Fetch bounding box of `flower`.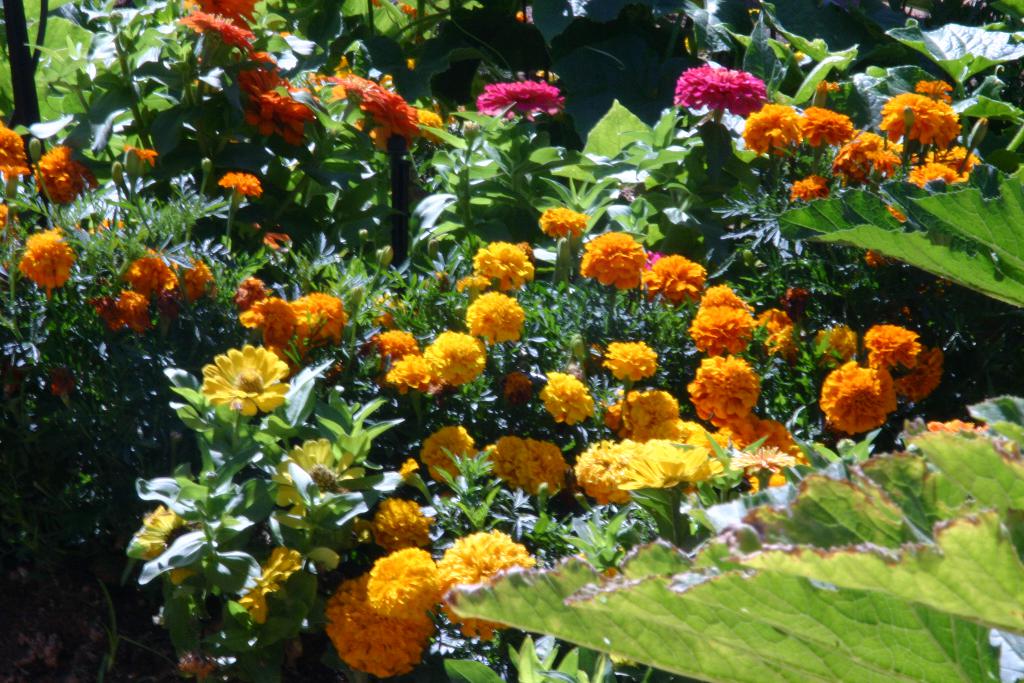
Bbox: (671, 62, 774, 117).
